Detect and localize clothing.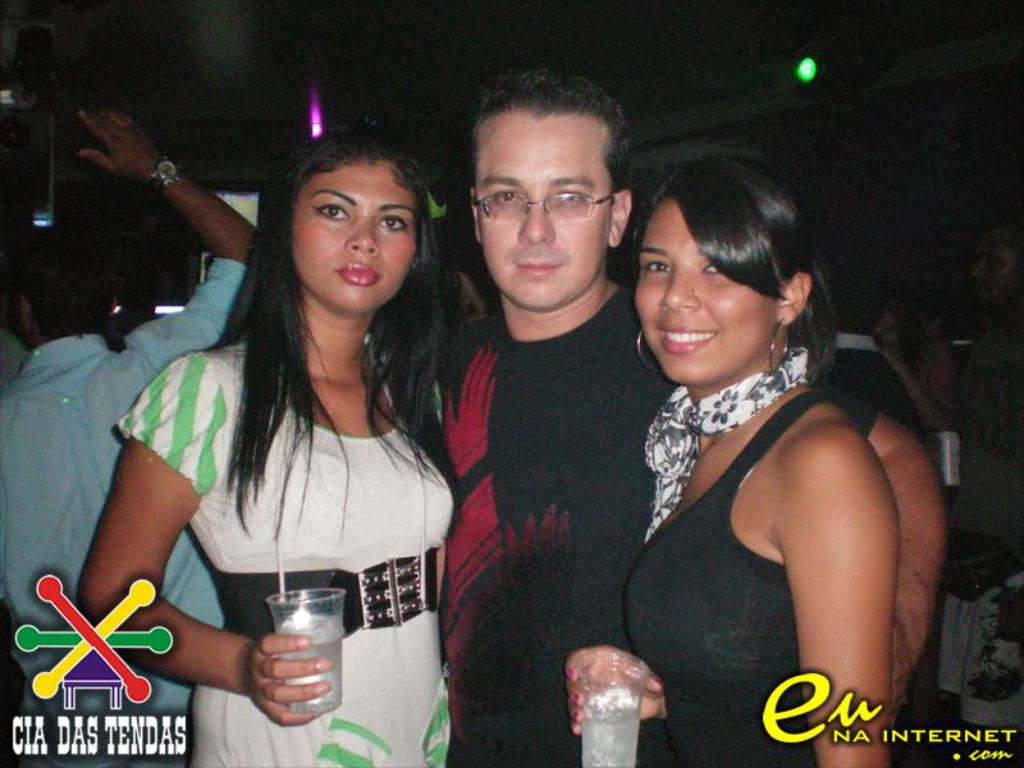
Localized at bbox=(0, 255, 252, 722).
